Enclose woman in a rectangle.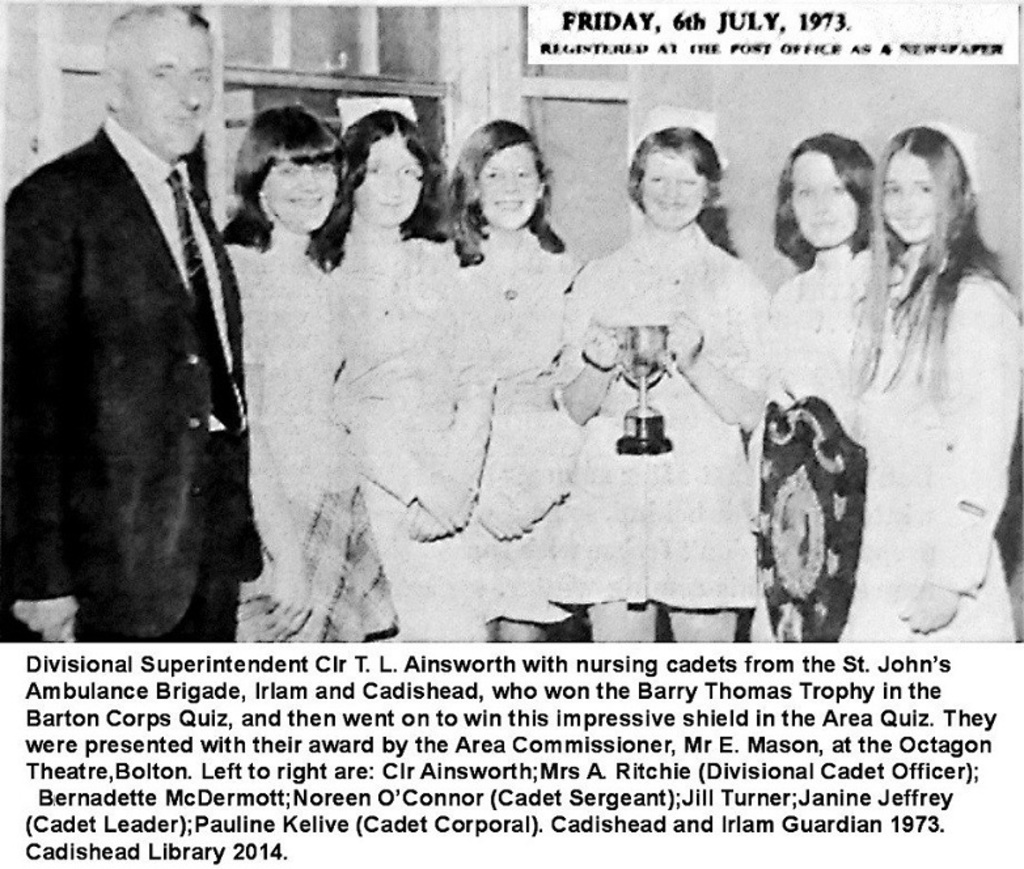
select_region(317, 109, 453, 640).
